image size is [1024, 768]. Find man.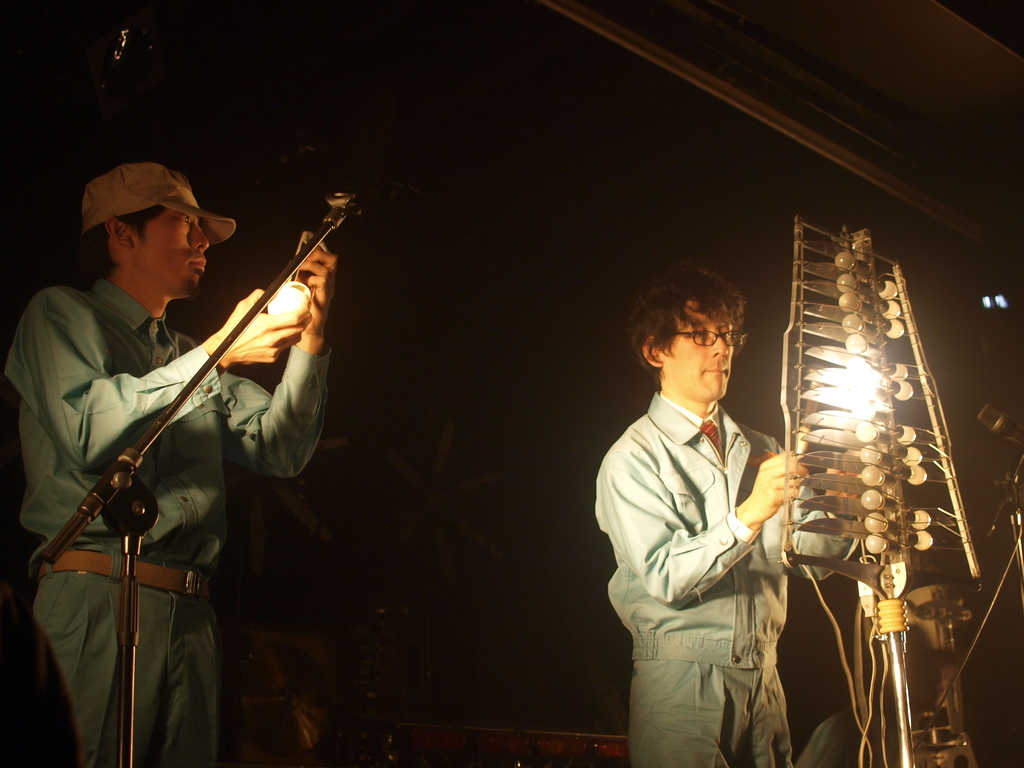
region(3, 157, 337, 767).
